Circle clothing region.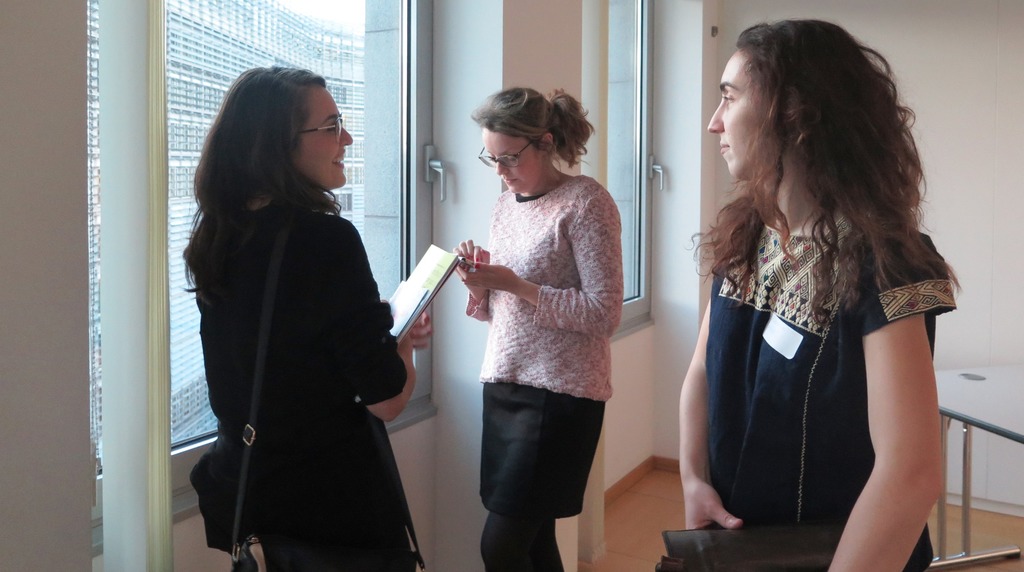
Region: pyautogui.locateOnScreen(476, 173, 620, 571).
